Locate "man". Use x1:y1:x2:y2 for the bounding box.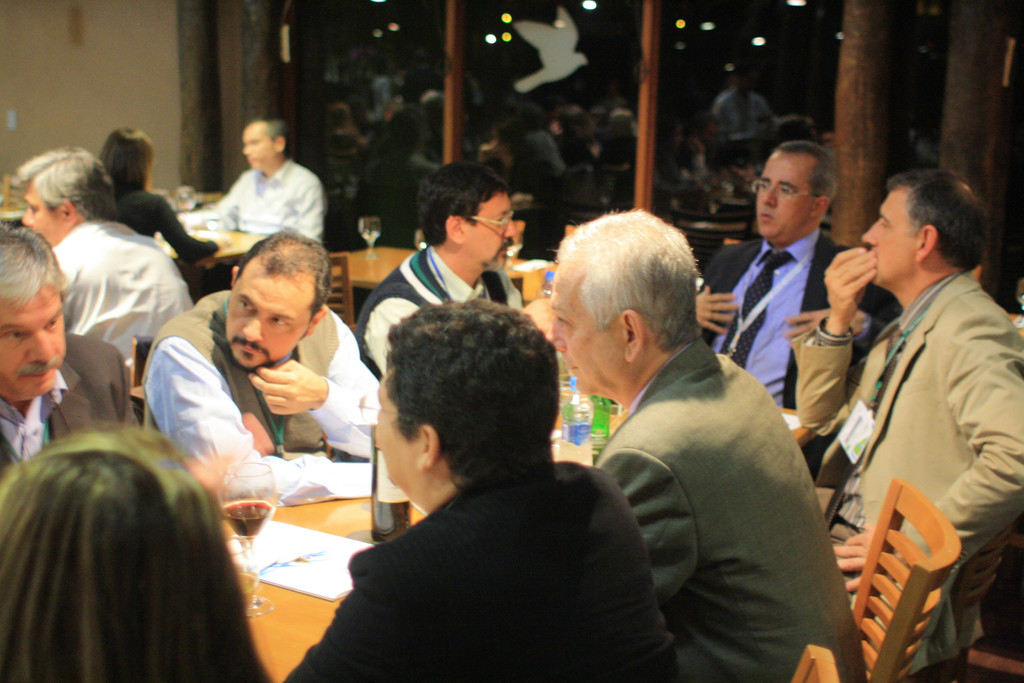
0:216:143:477.
